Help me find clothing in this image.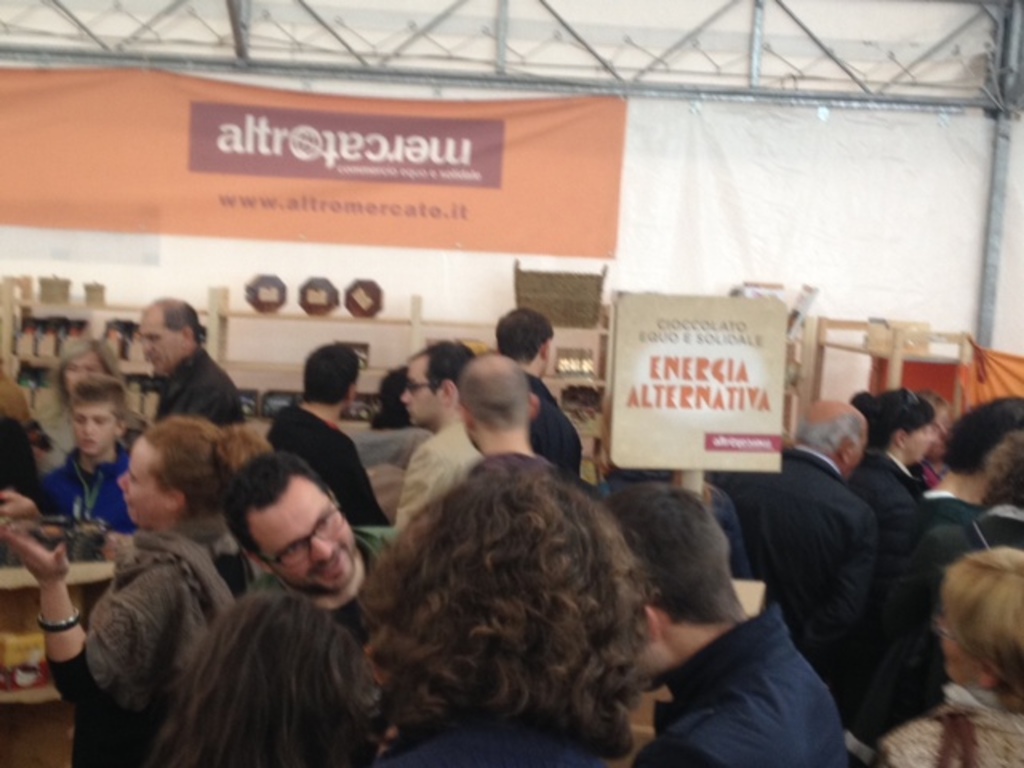
Found it: 523/371/590/483.
